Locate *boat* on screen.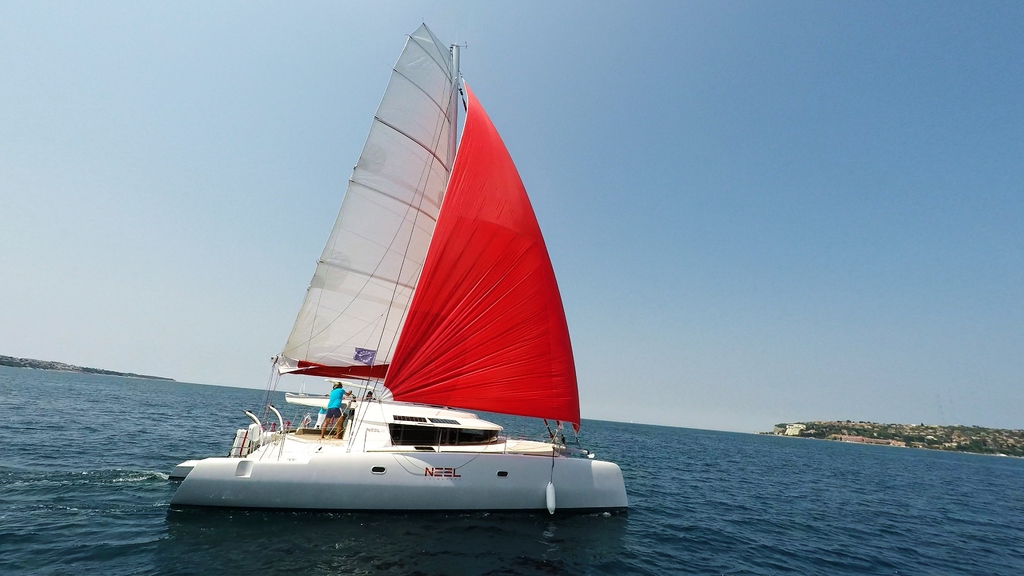
On screen at <bbox>161, 28, 610, 531</bbox>.
